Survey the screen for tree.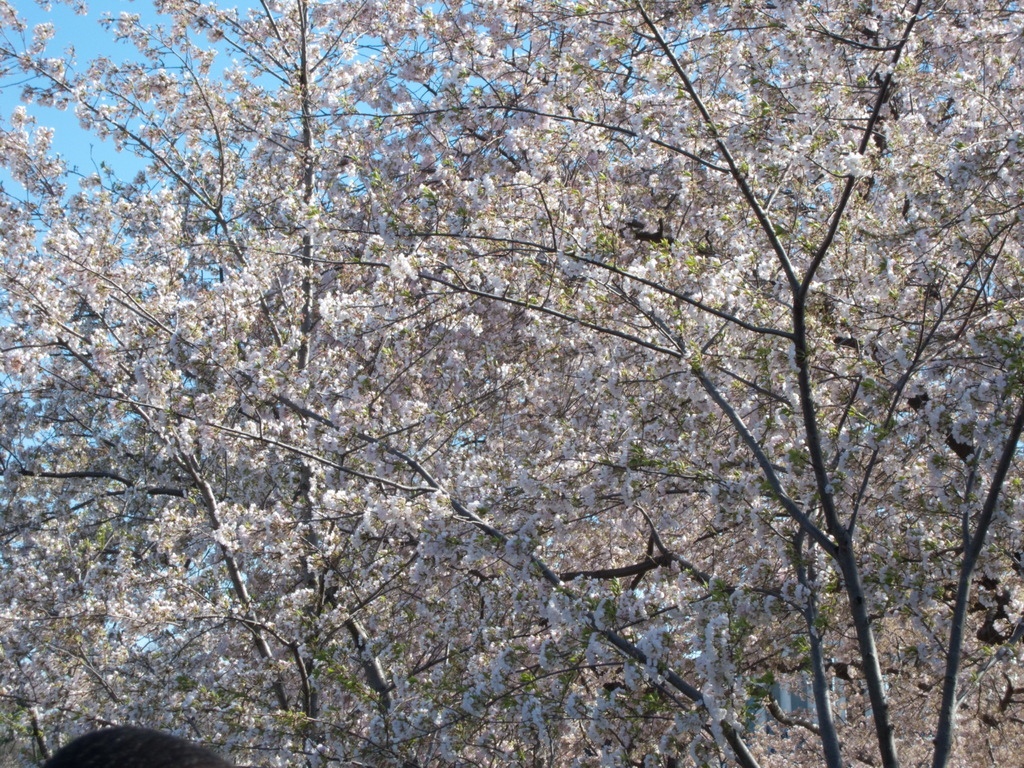
Survey found: [47,6,981,756].
